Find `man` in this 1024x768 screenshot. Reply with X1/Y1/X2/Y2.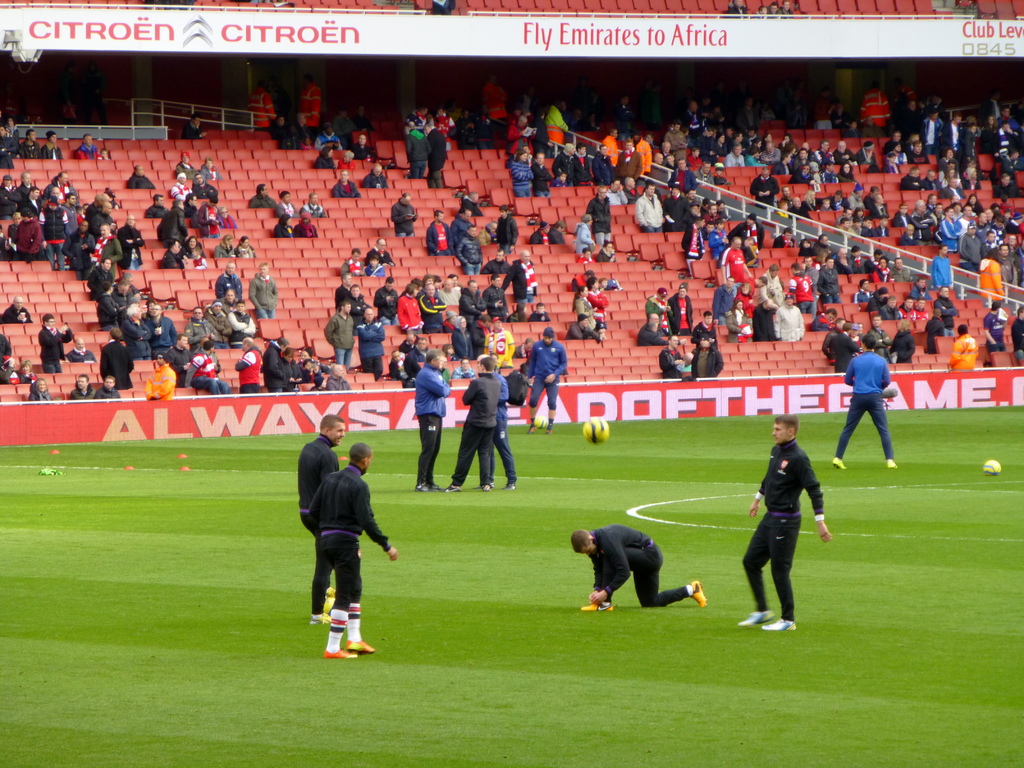
720/237/751/312.
